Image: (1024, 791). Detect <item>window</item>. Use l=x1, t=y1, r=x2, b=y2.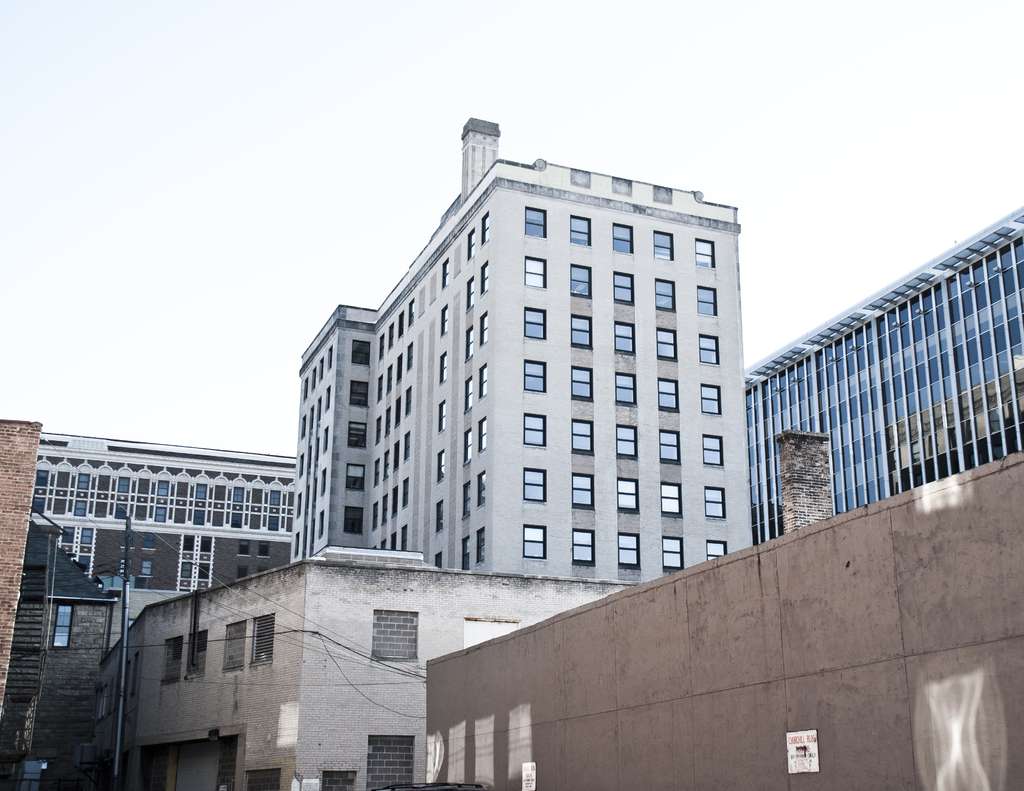
l=470, t=523, r=487, b=566.
